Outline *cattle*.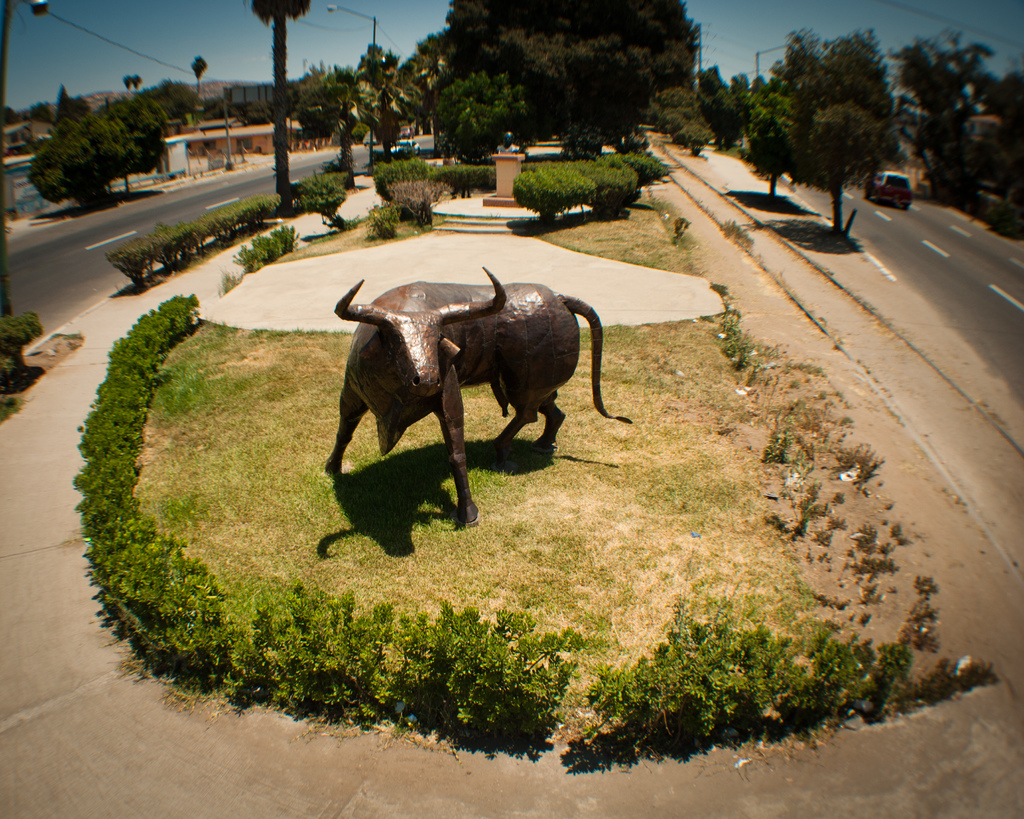
Outline: crop(308, 271, 621, 543).
